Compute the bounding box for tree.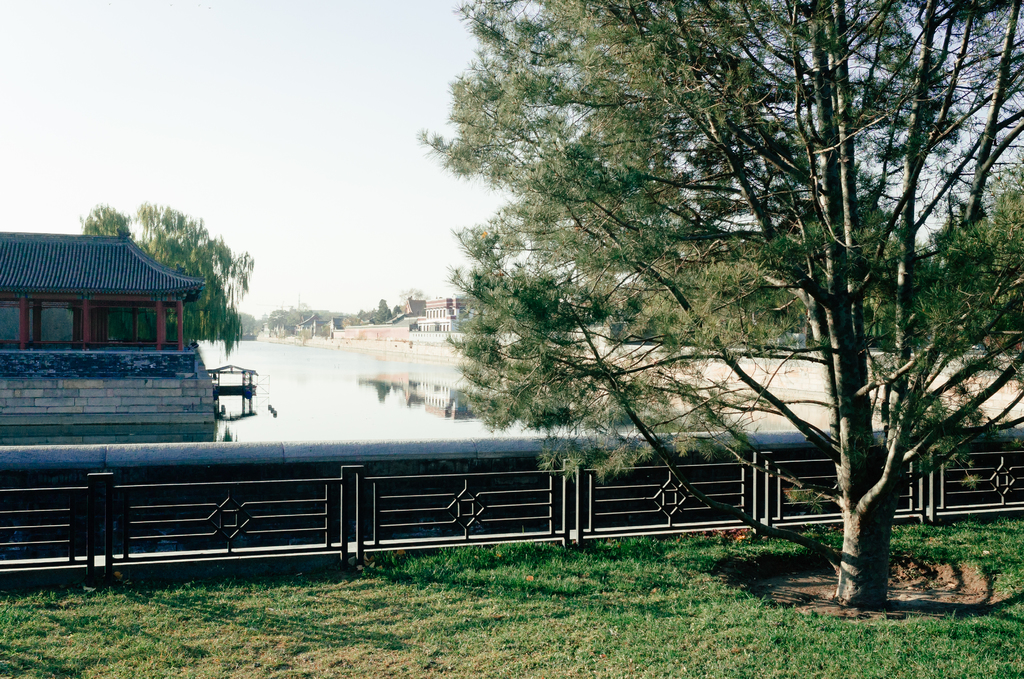
{"x1": 445, "y1": 0, "x2": 1023, "y2": 611}.
